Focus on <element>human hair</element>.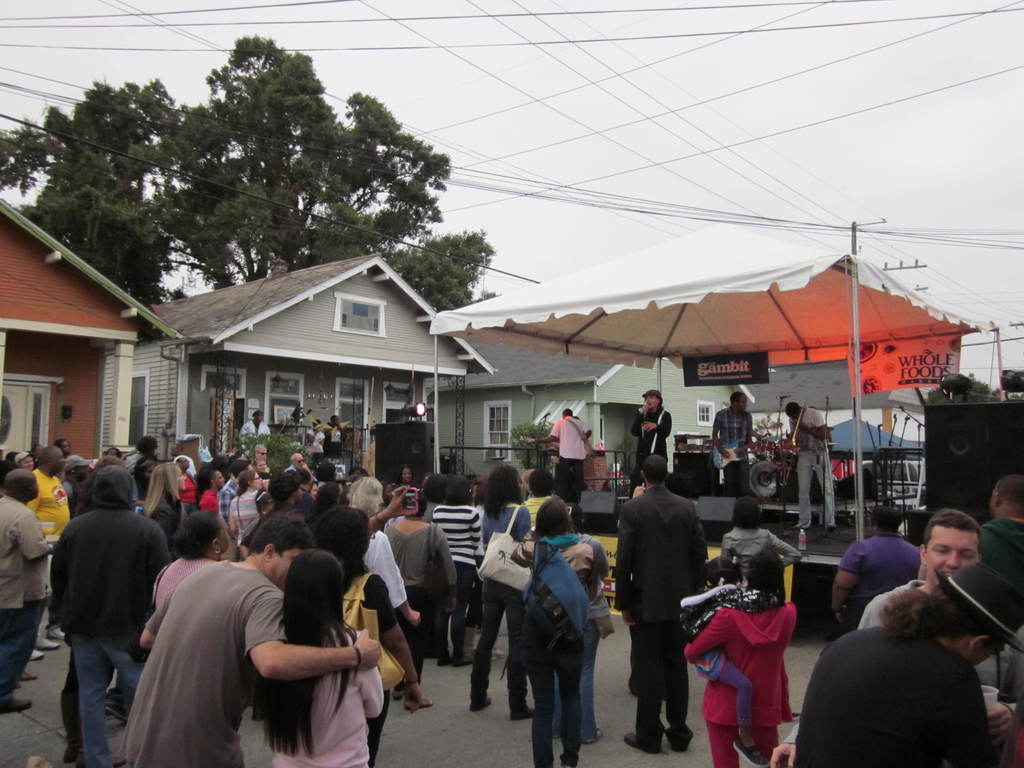
Focused at BBox(642, 456, 671, 487).
